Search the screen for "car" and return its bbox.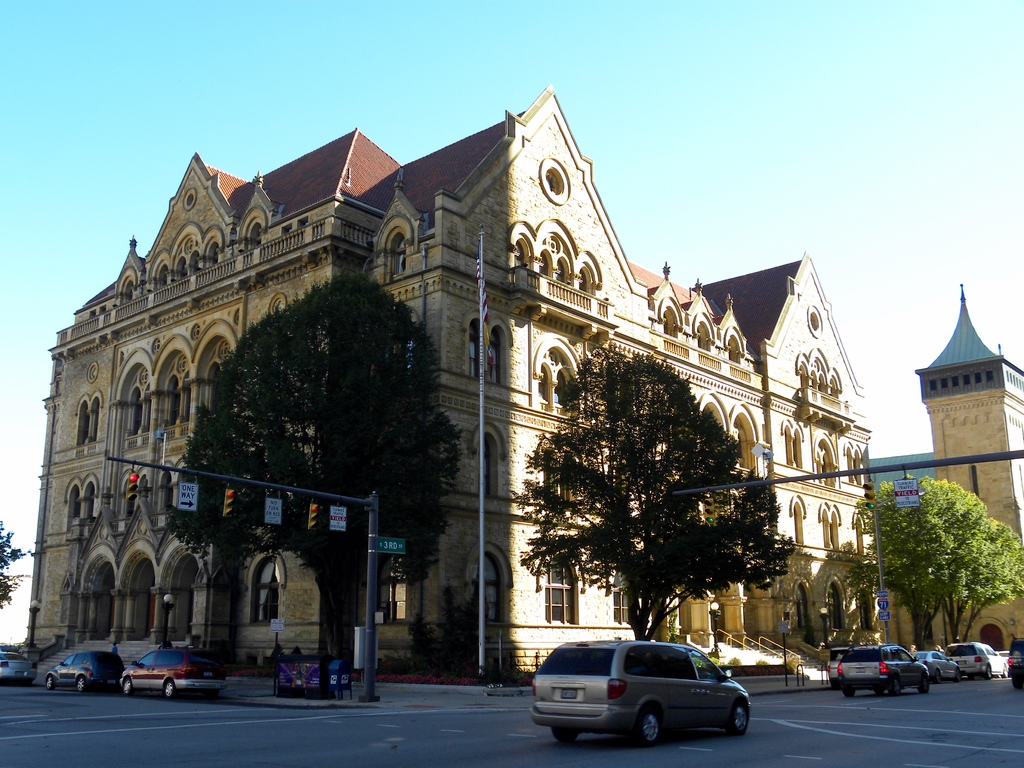
Found: 0/647/40/684.
